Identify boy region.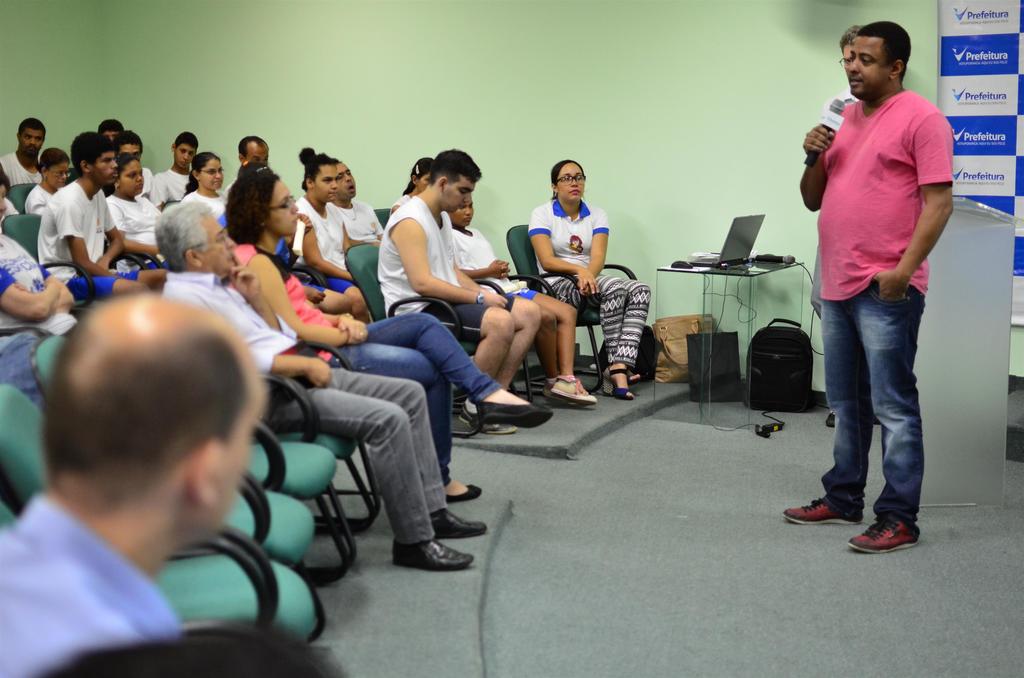
Region: (152,131,198,209).
